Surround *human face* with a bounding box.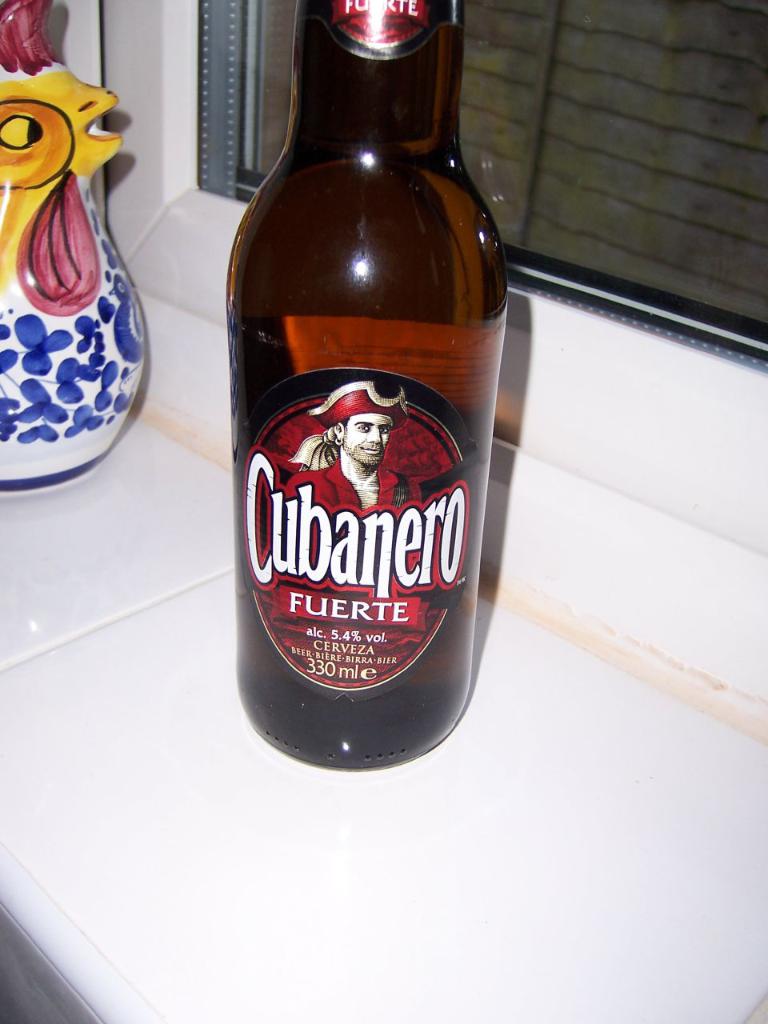
<region>348, 412, 392, 465</region>.
